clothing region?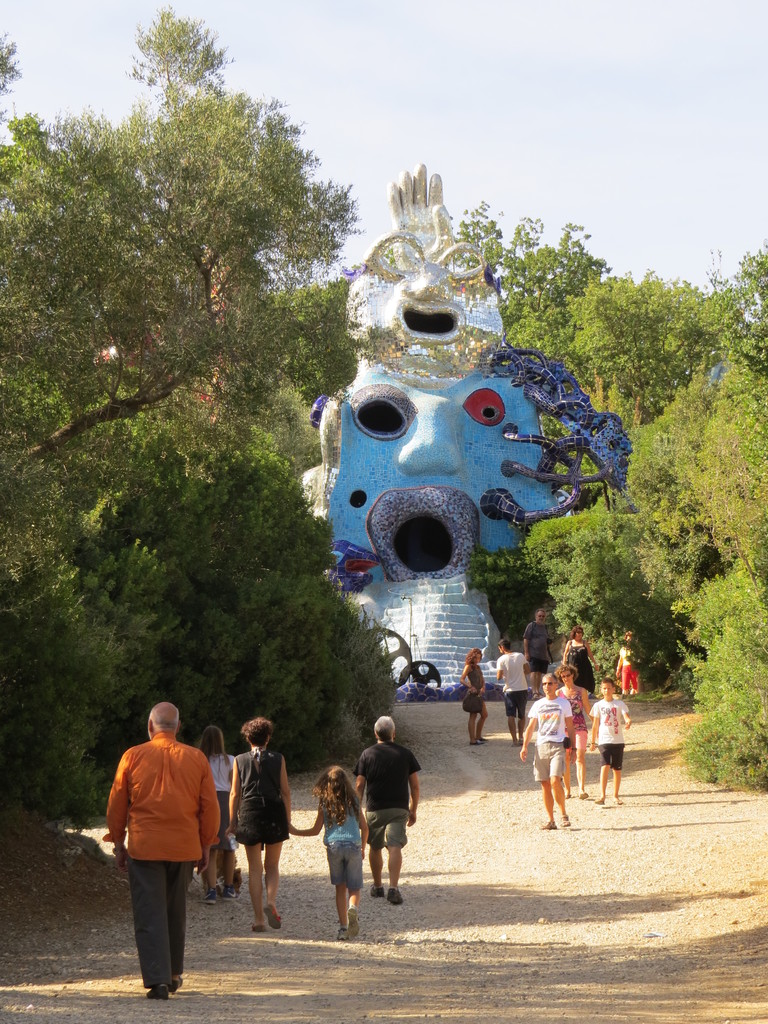
353:739:420:849
